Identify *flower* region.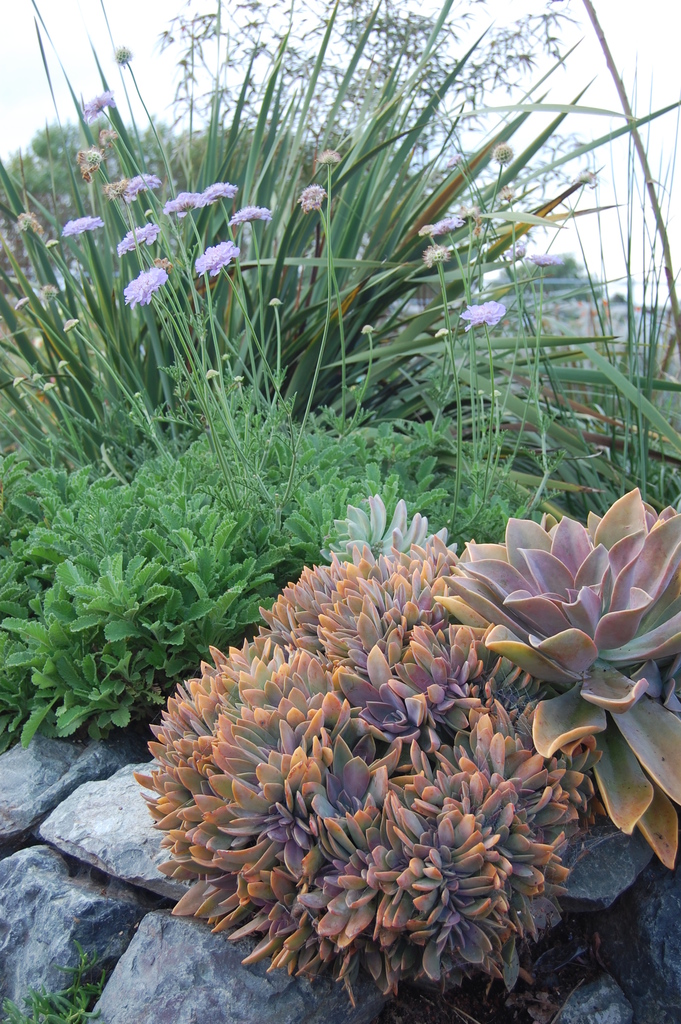
Region: [60, 214, 106, 237].
